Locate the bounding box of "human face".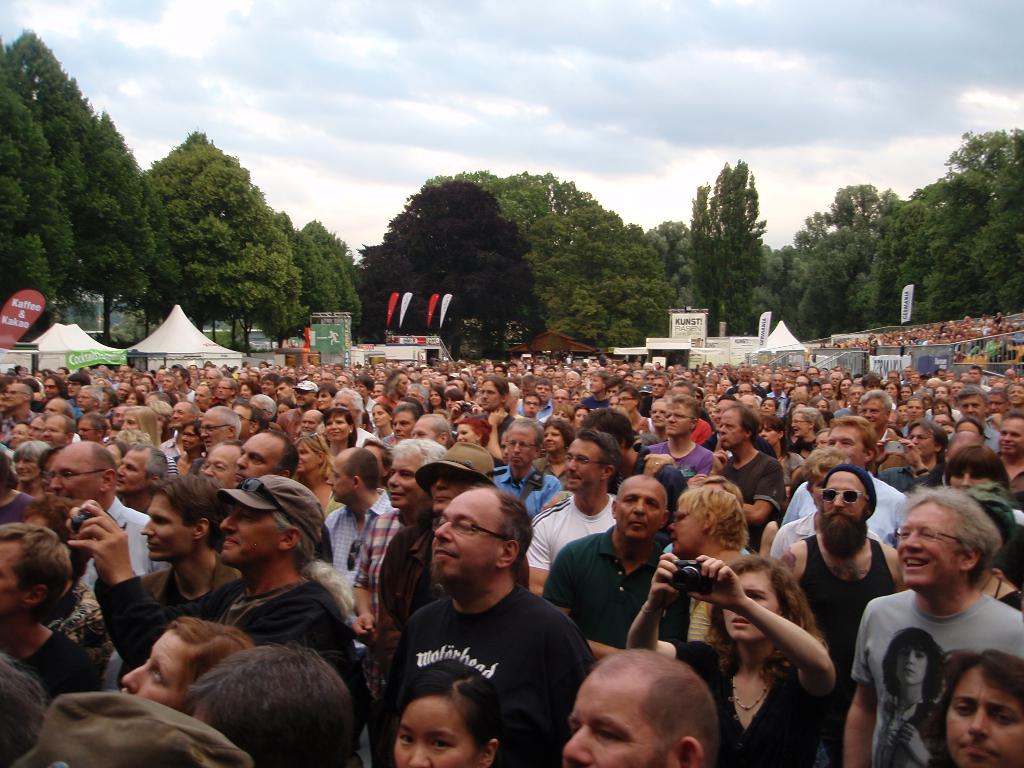
Bounding box: [left=563, top=673, right=669, bottom=767].
